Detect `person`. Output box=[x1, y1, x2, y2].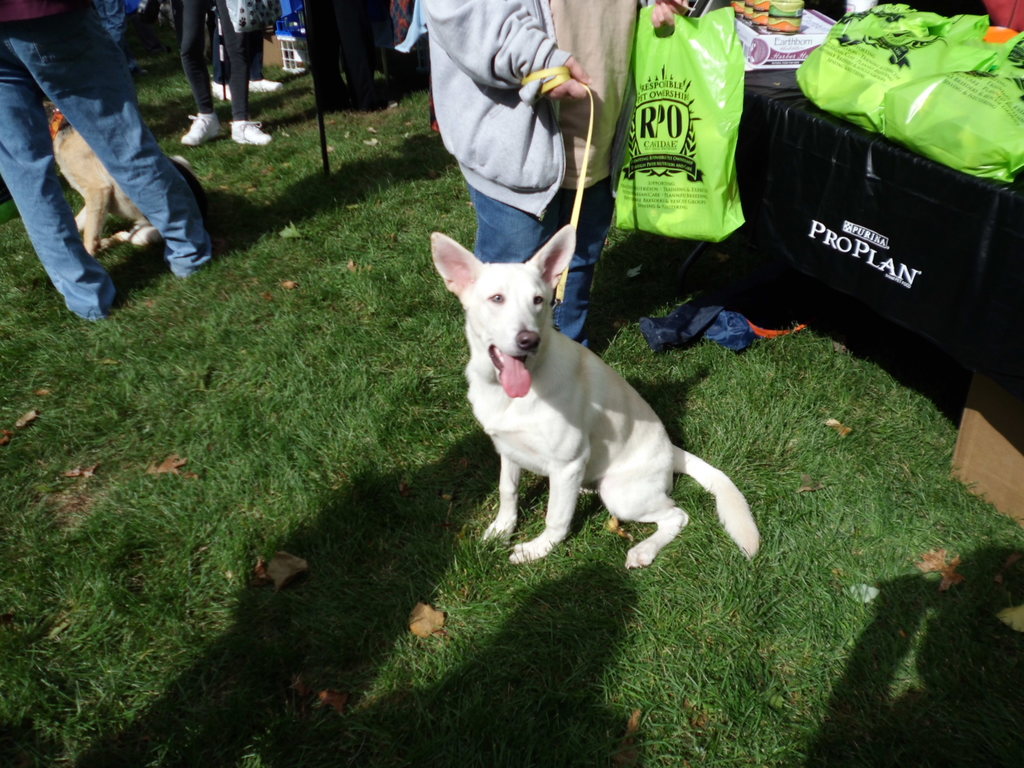
box=[0, 0, 218, 327].
